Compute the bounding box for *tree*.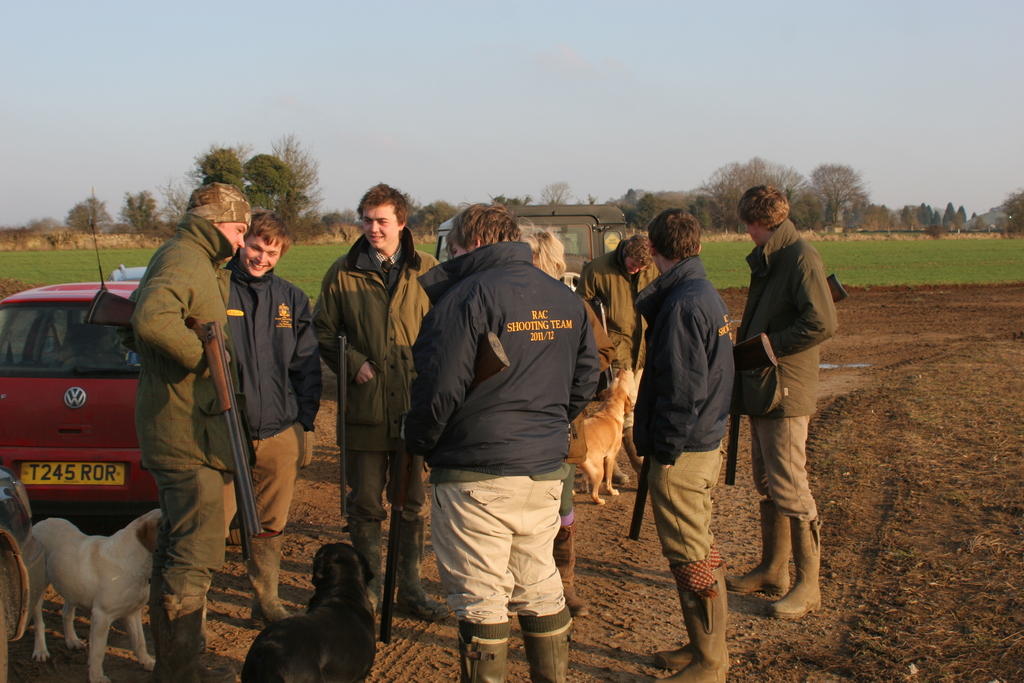
locate(901, 201, 935, 228).
